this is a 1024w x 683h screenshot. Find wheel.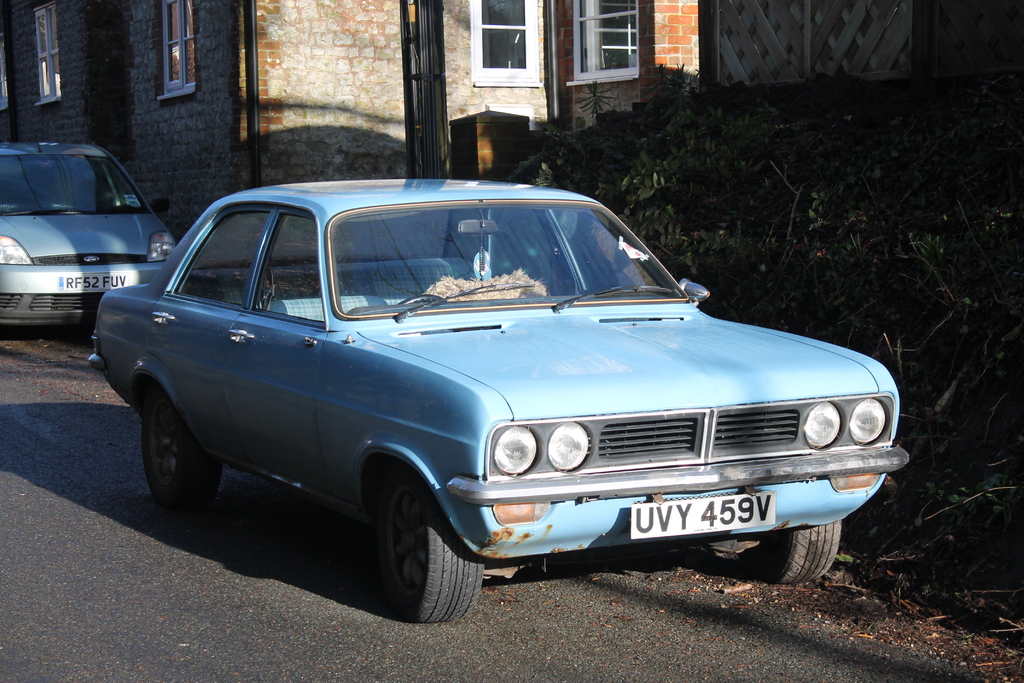
Bounding box: Rect(125, 377, 219, 525).
